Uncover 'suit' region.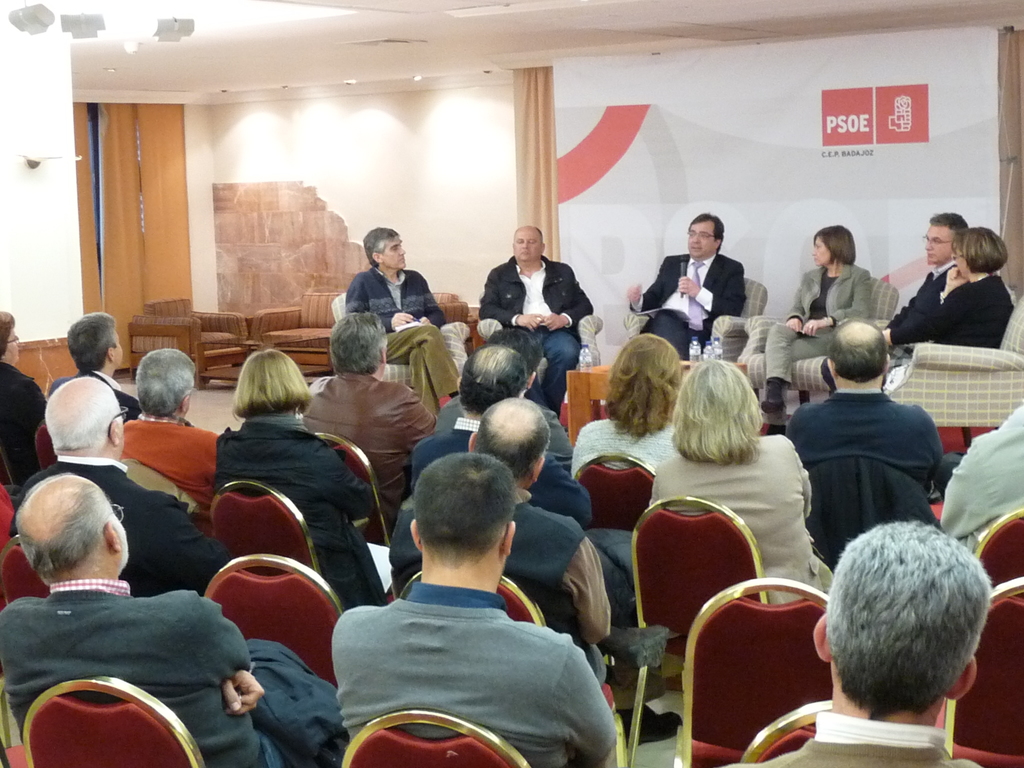
Uncovered: 479, 258, 598, 391.
